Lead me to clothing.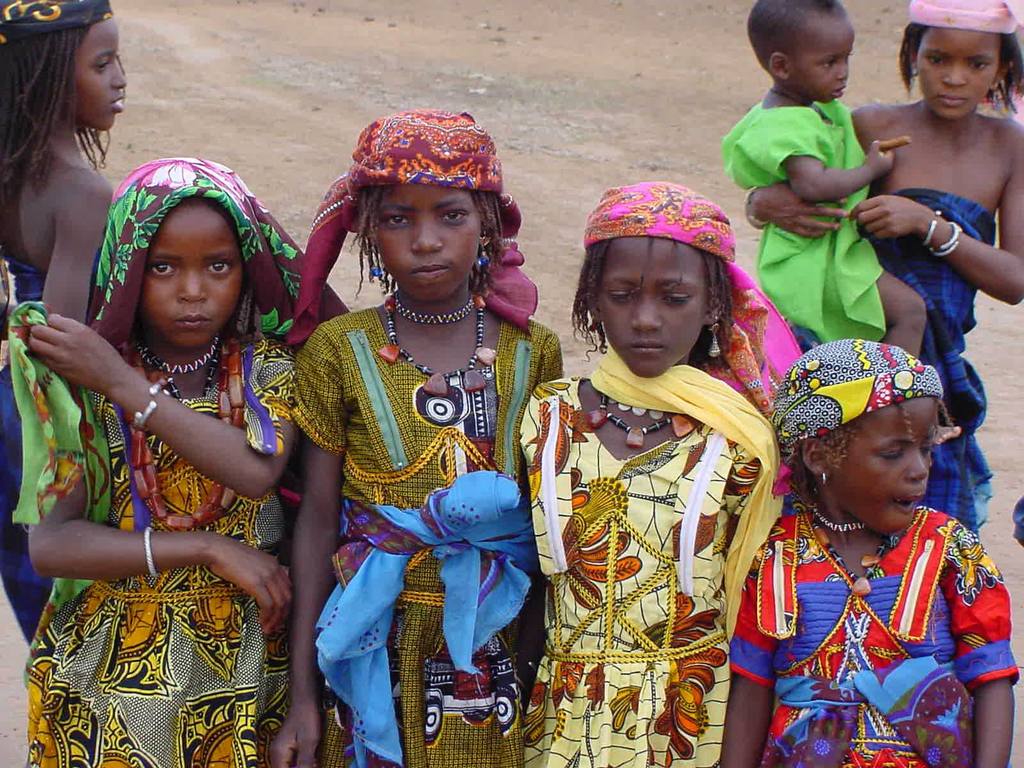
Lead to 284,104,564,760.
